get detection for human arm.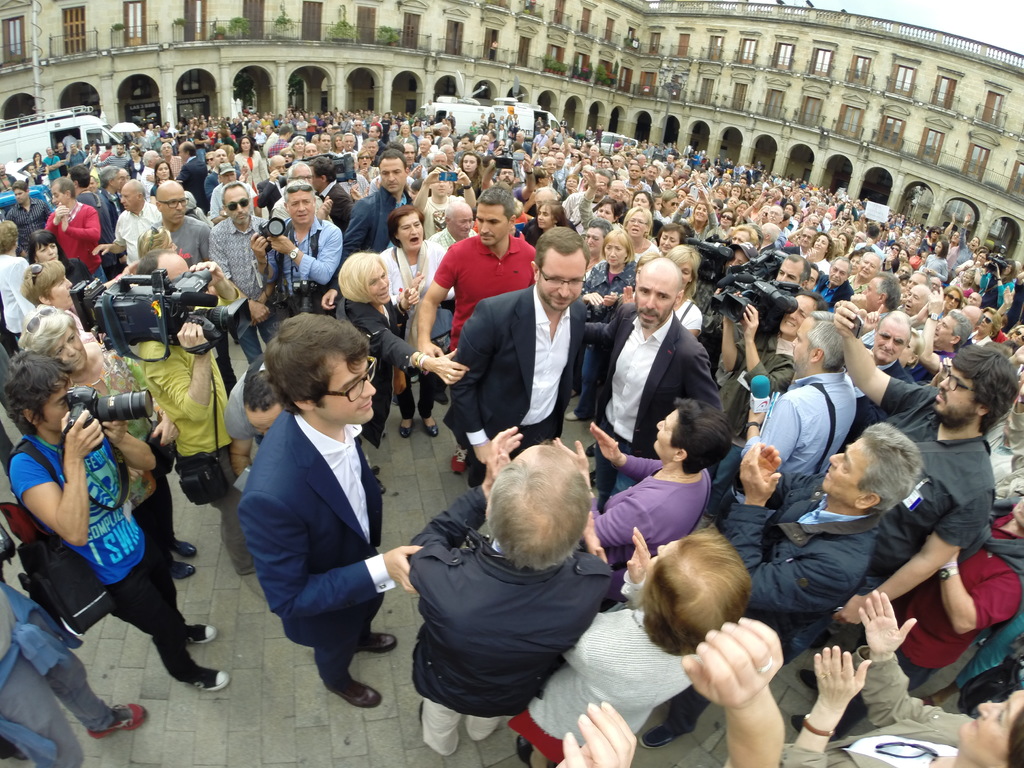
Detection: detection(730, 397, 802, 483).
